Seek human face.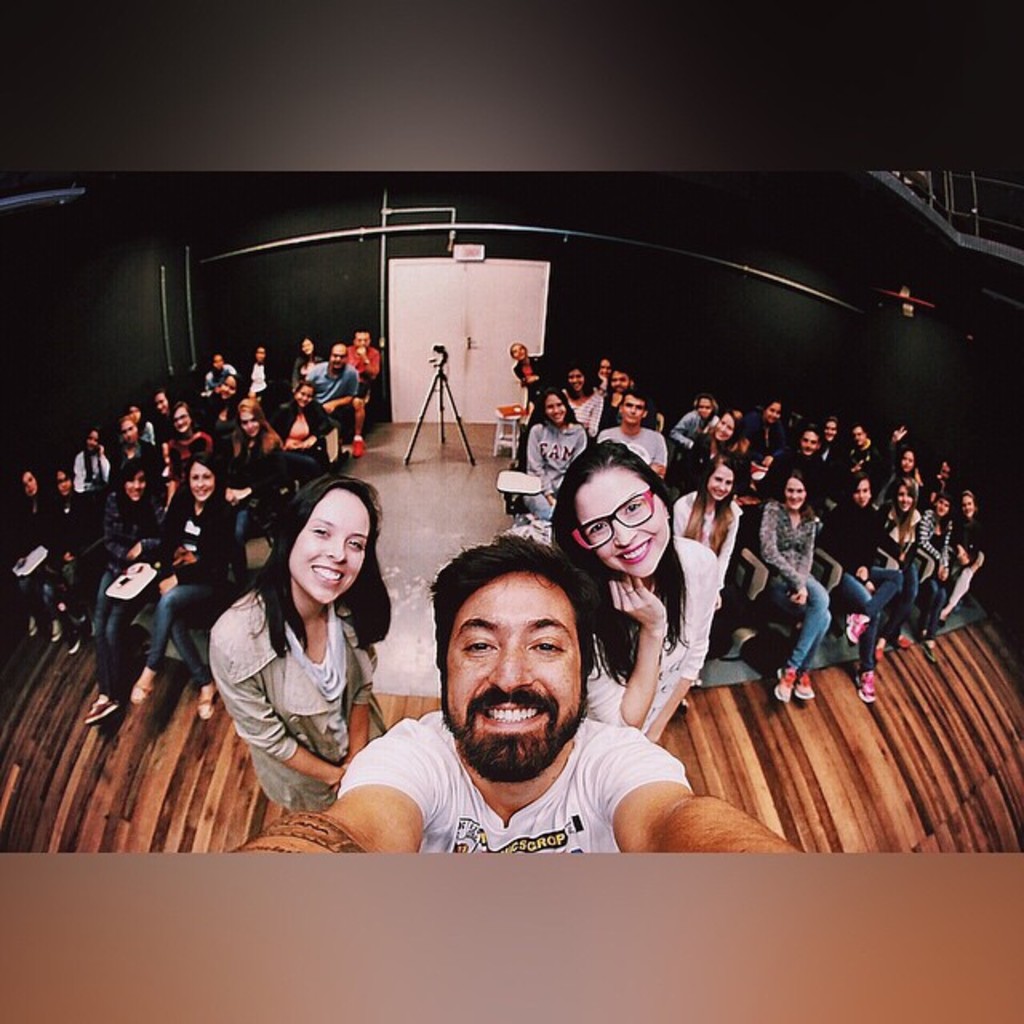
213/355/222/365.
